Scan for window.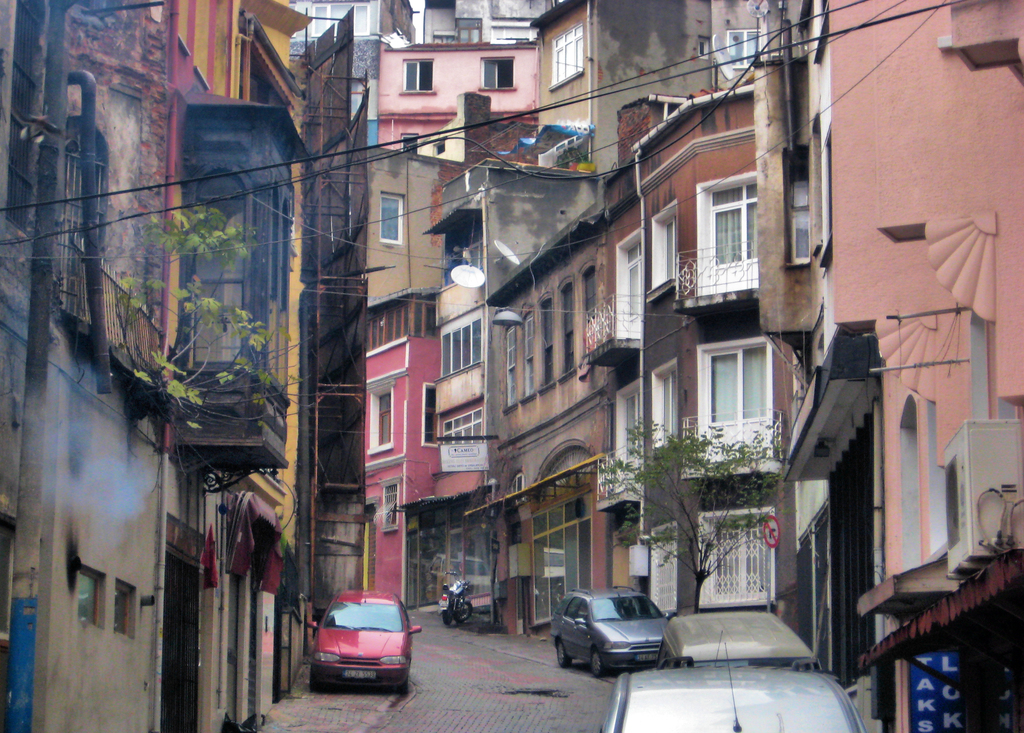
Scan result: (624, 389, 648, 468).
